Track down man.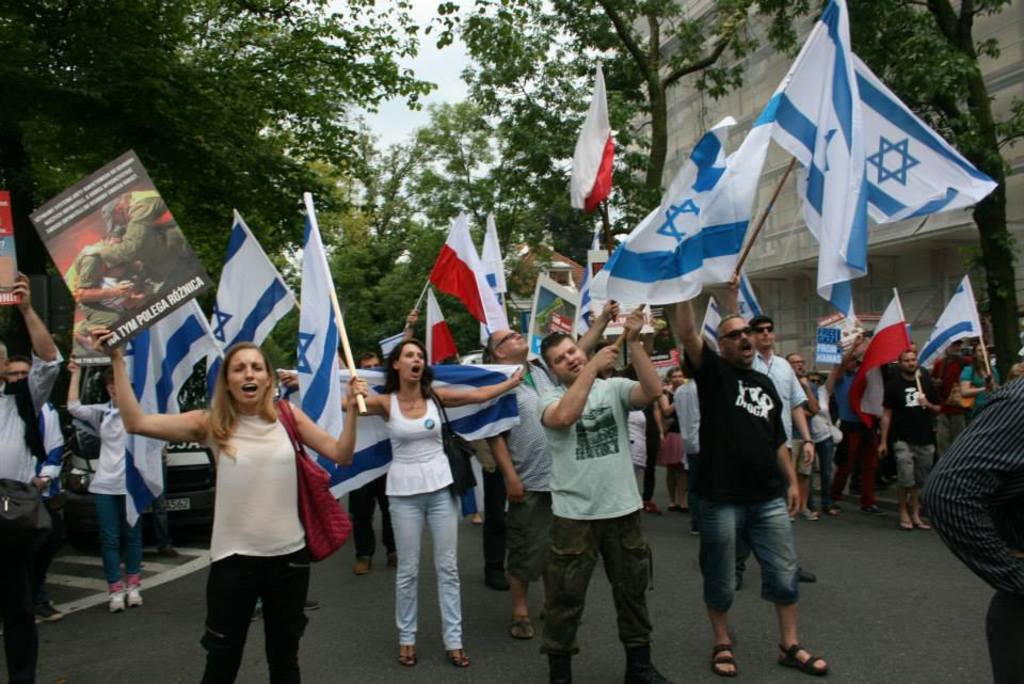
Tracked to <box>782,350,823,524</box>.
